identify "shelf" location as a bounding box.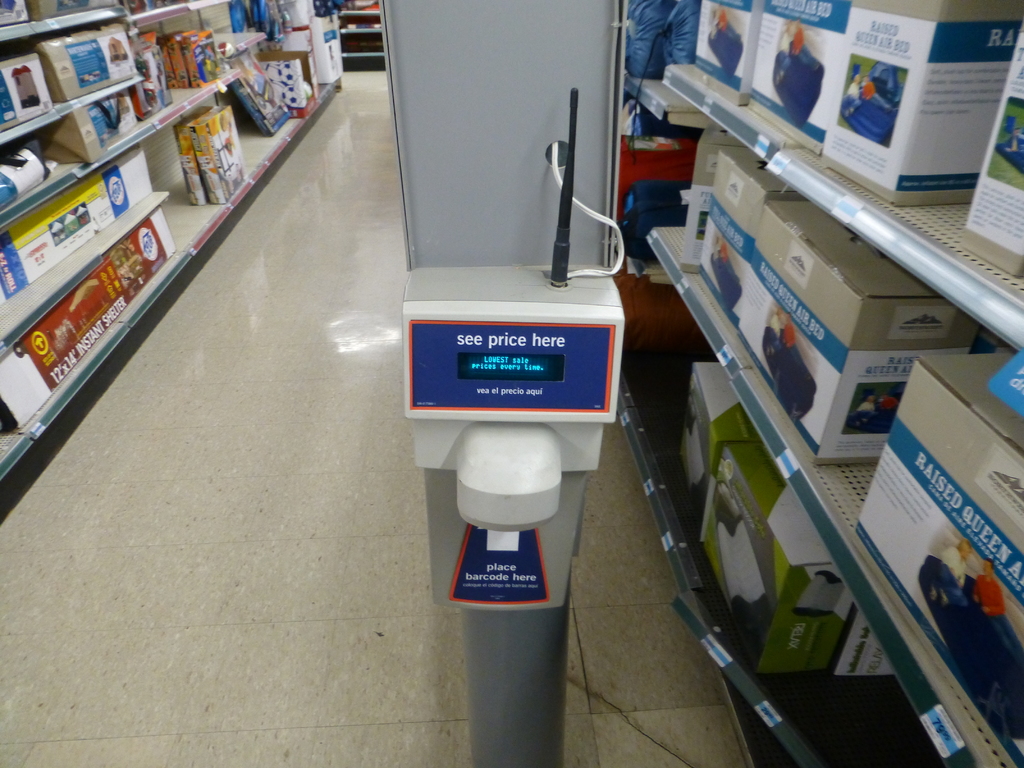
(342, 34, 385, 58).
